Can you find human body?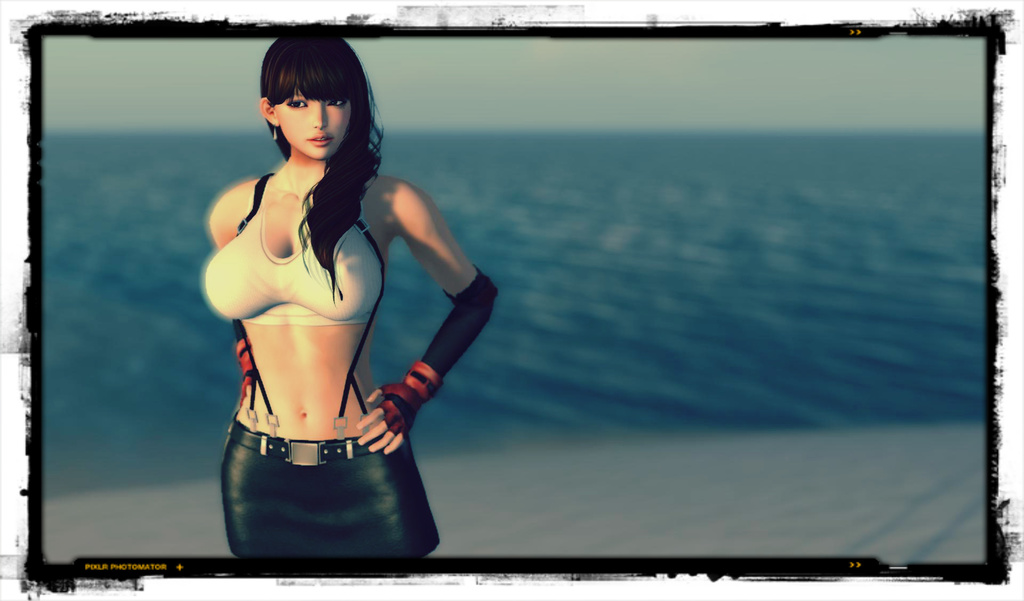
Yes, bounding box: 180:7:452:600.
